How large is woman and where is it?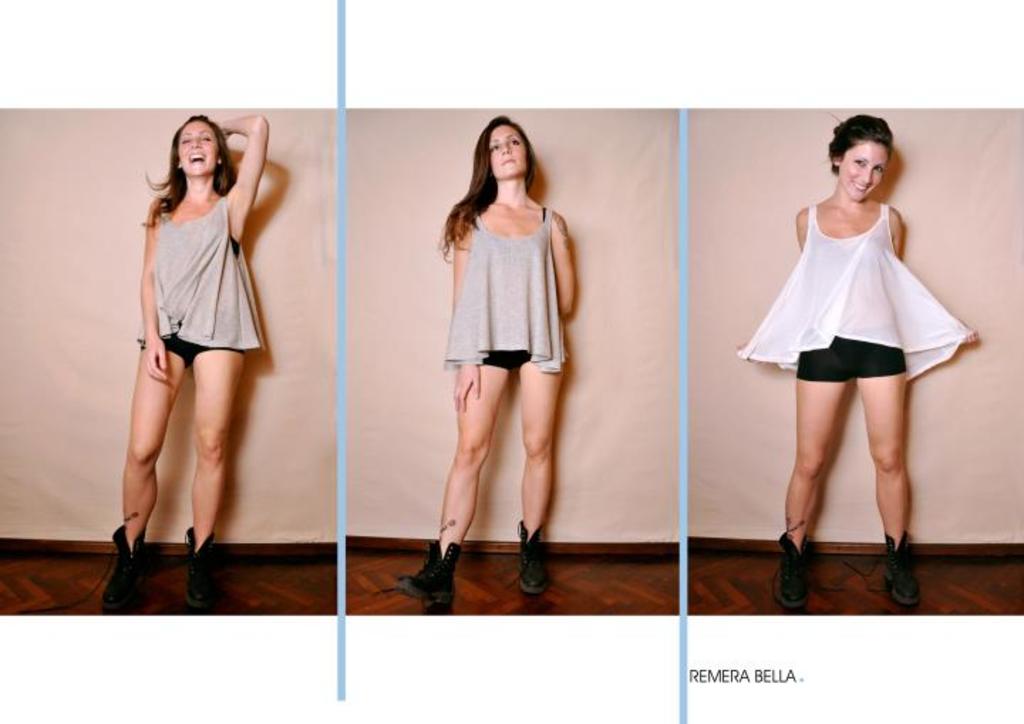
Bounding box: {"left": 394, "top": 112, "right": 577, "bottom": 607}.
